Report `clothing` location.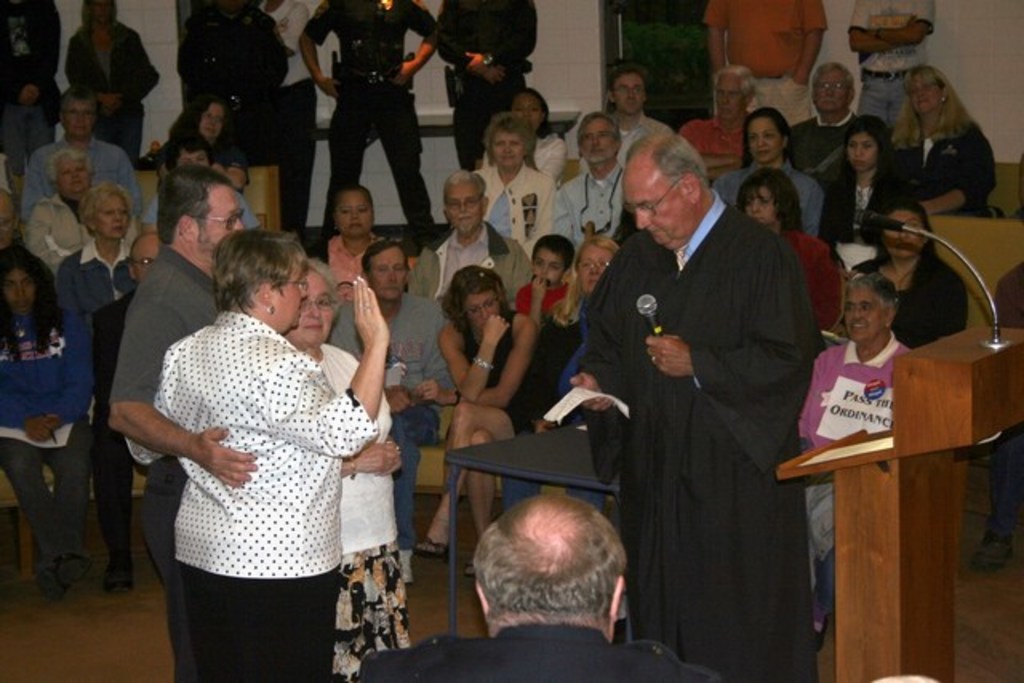
Report: crop(0, 242, 61, 299).
